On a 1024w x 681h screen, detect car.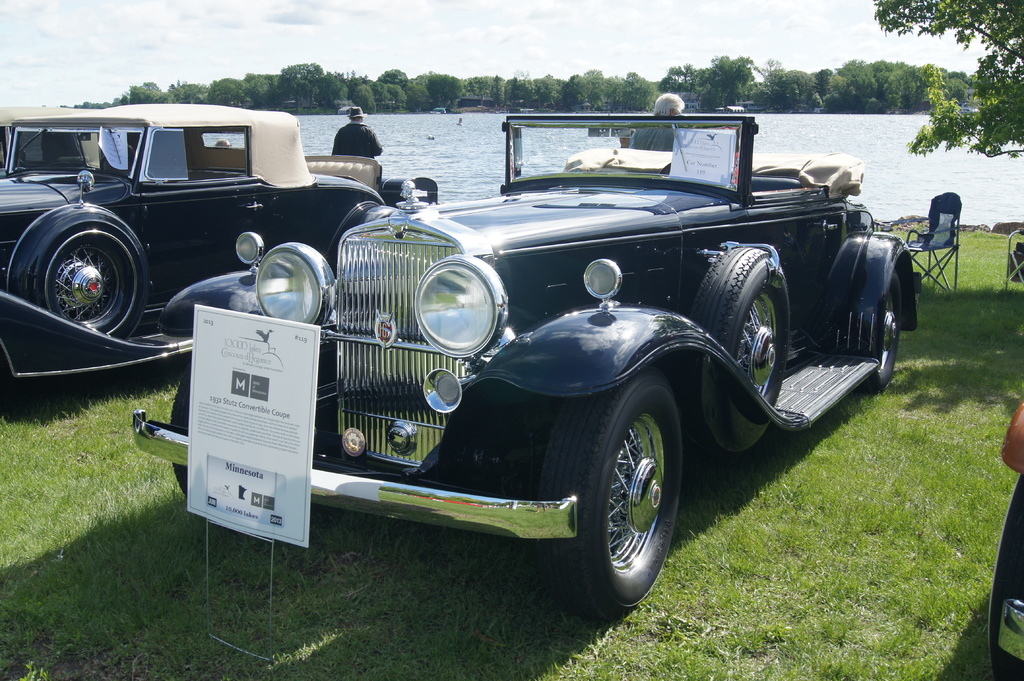
select_region(984, 415, 1023, 680).
